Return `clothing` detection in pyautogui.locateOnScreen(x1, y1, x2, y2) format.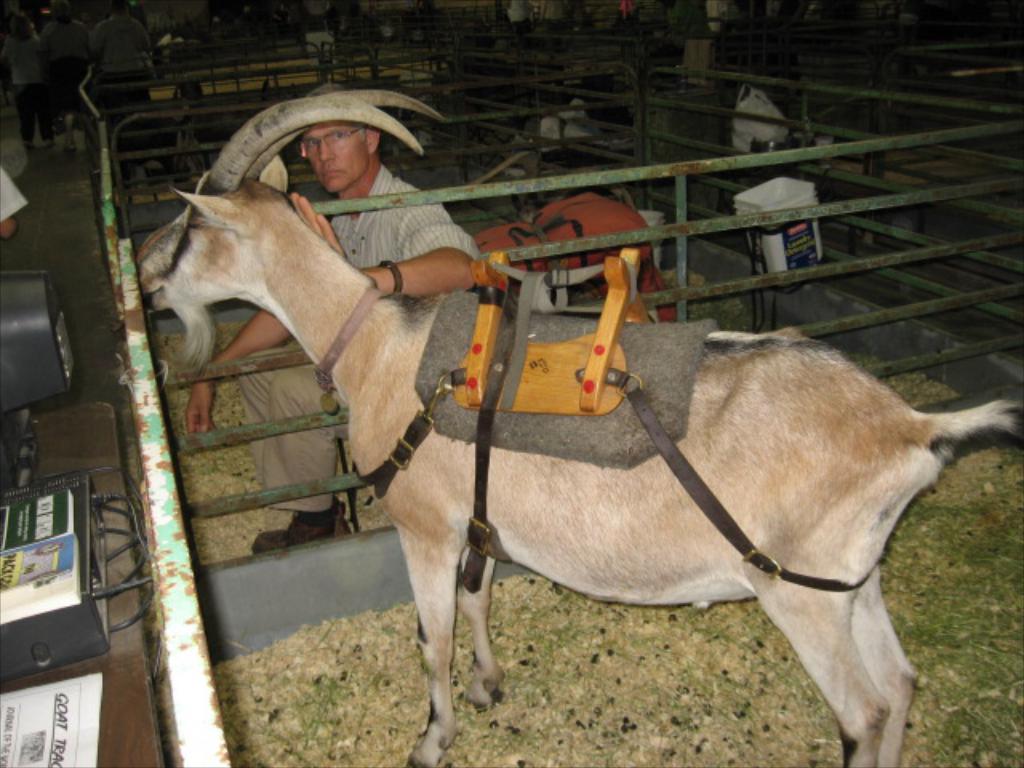
pyautogui.locateOnScreen(0, 32, 50, 144).
